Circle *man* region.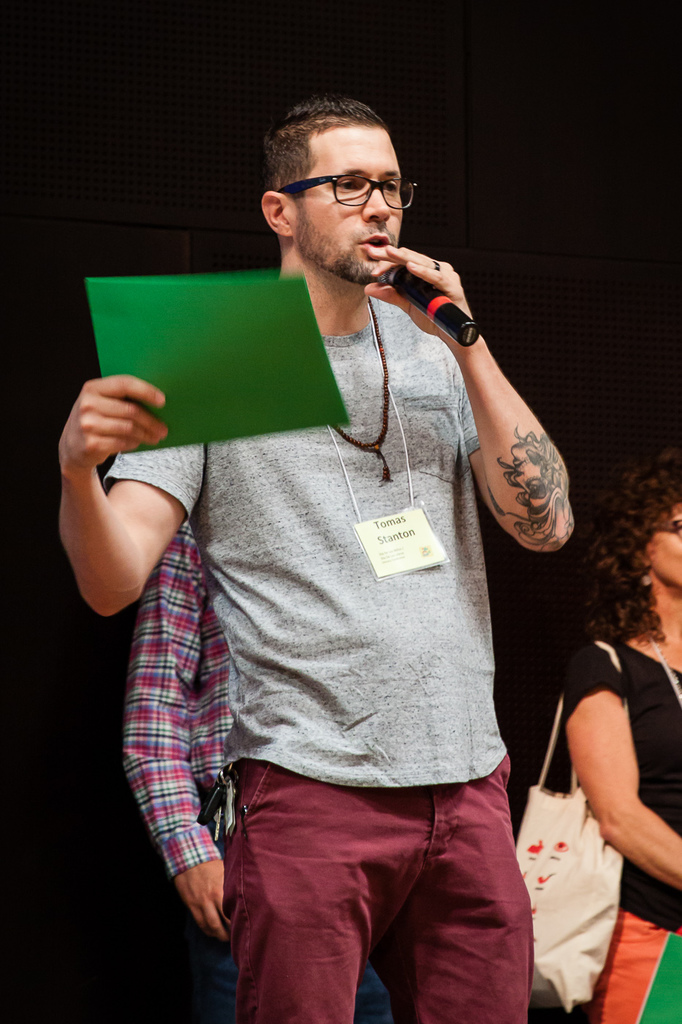
Region: crop(39, 85, 566, 1023).
